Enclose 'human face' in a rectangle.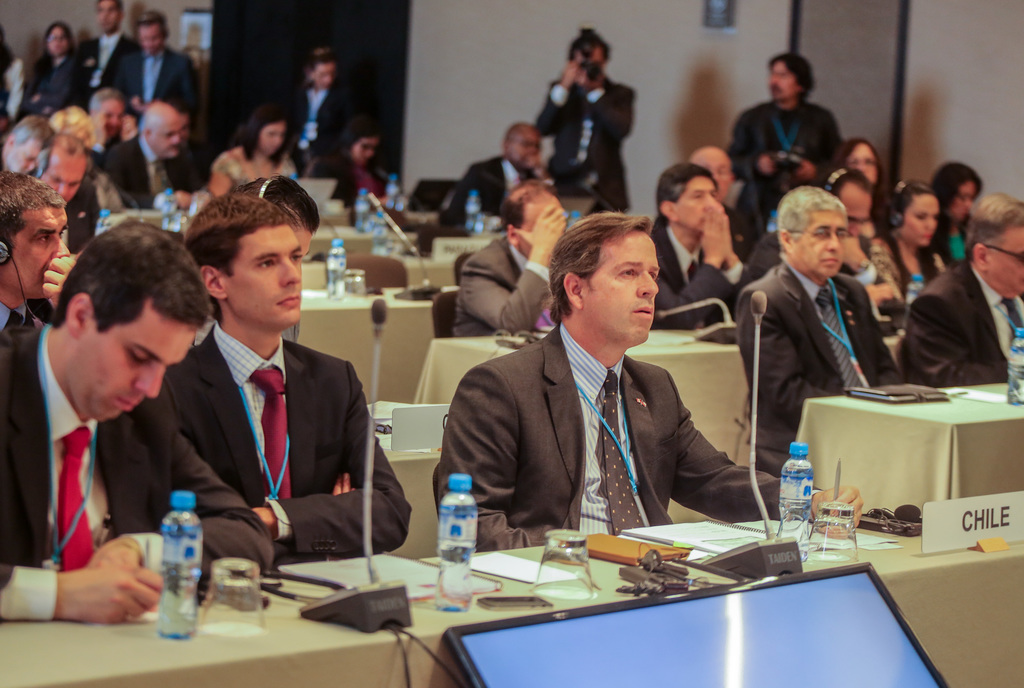
(x1=511, y1=135, x2=538, y2=166).
